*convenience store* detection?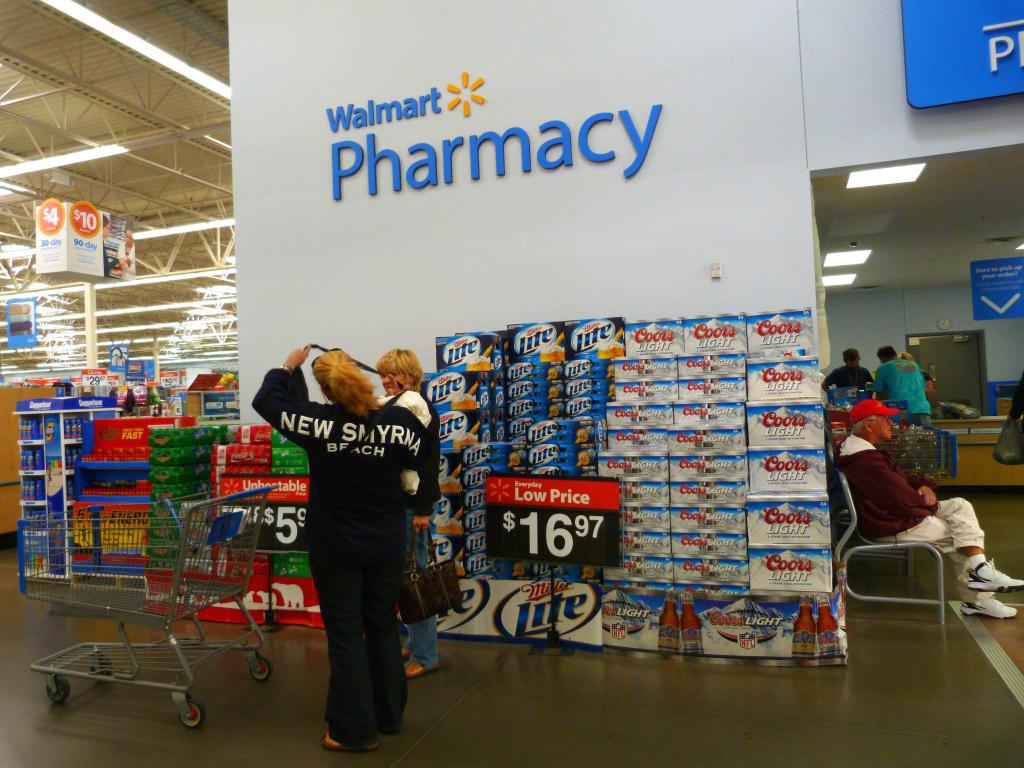
(0,66,915,751)
